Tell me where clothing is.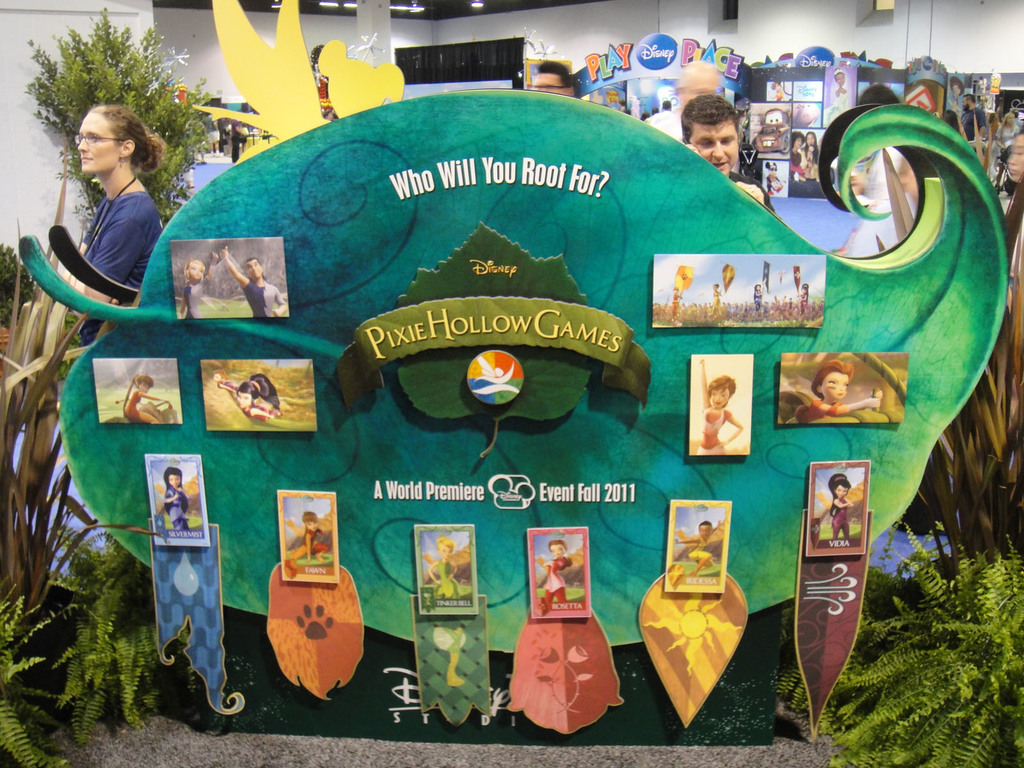
clothing is at (179, 283, 207, 318).
